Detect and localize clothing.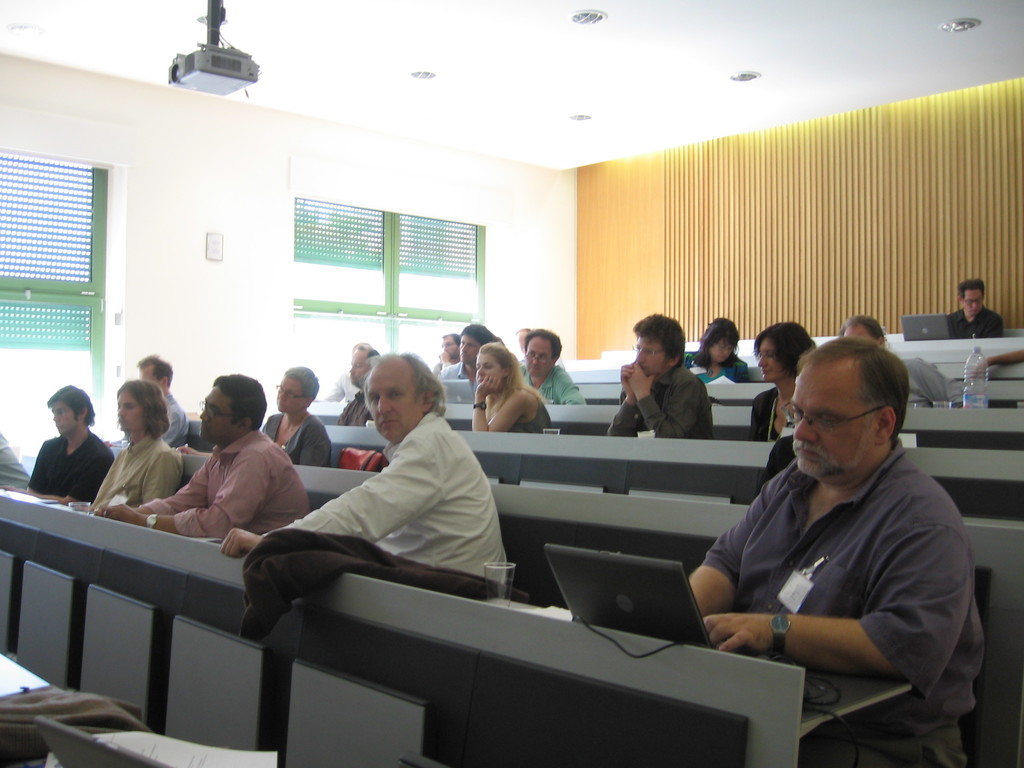
Localized at 247,408,321,465.
